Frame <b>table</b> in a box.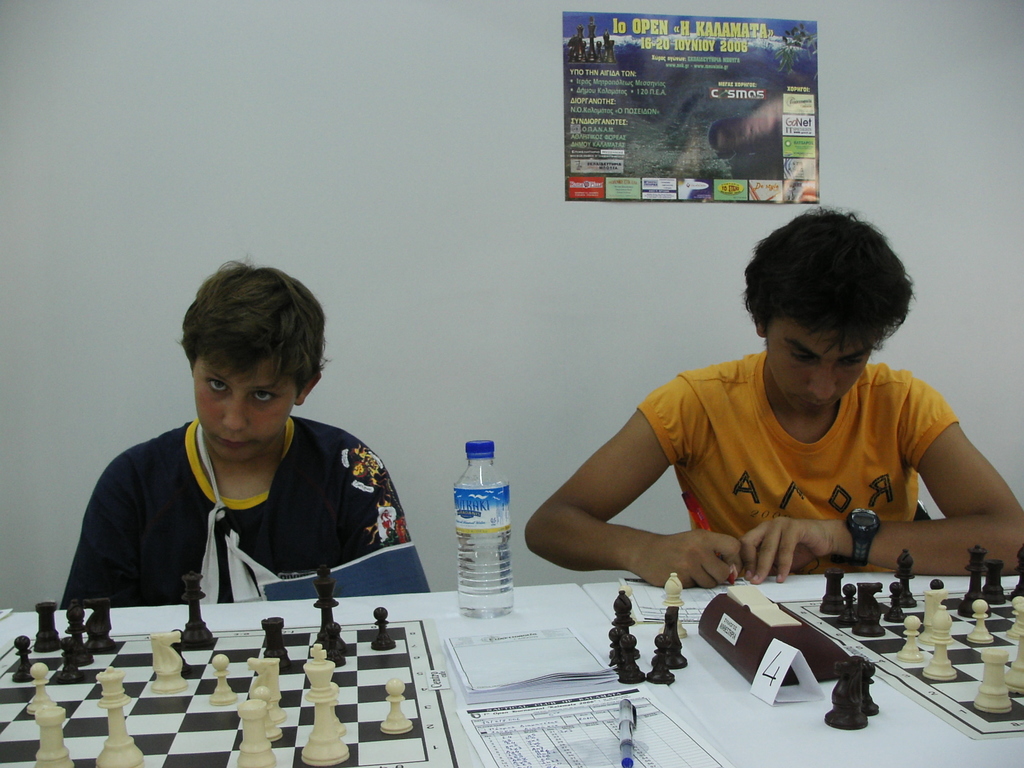
0:583:746:767.
